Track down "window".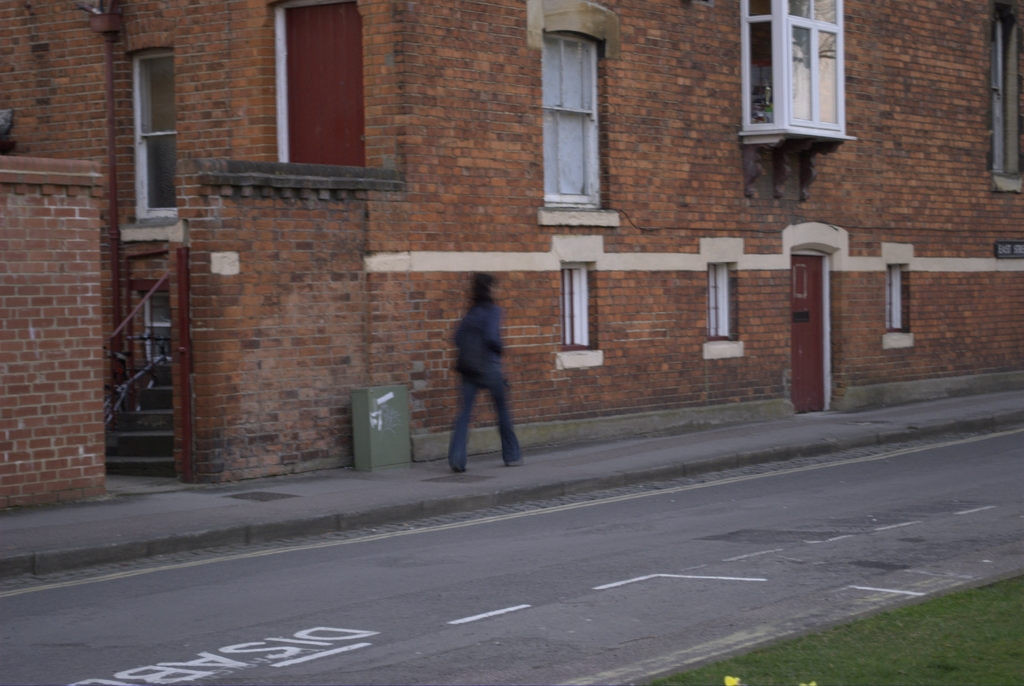
Tracked to {"left": 269, "top": 0, "right": 367, "bottom": 170}.
